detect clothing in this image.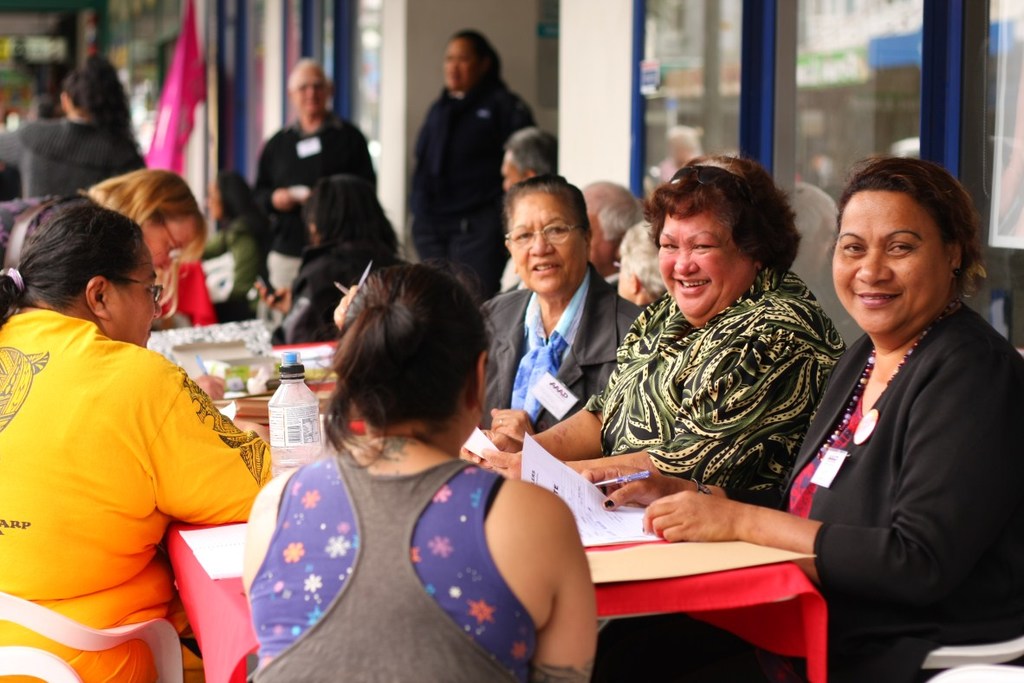
Detection: bbox=[292, 240, 391, 339].
